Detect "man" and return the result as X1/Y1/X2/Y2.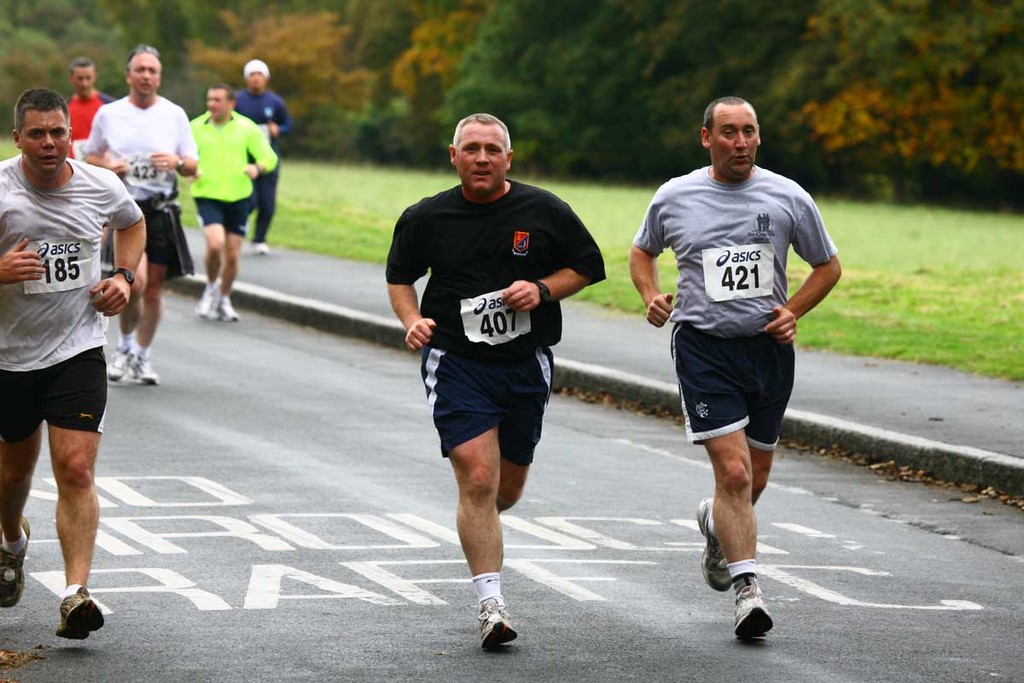
625/96/840/643.
